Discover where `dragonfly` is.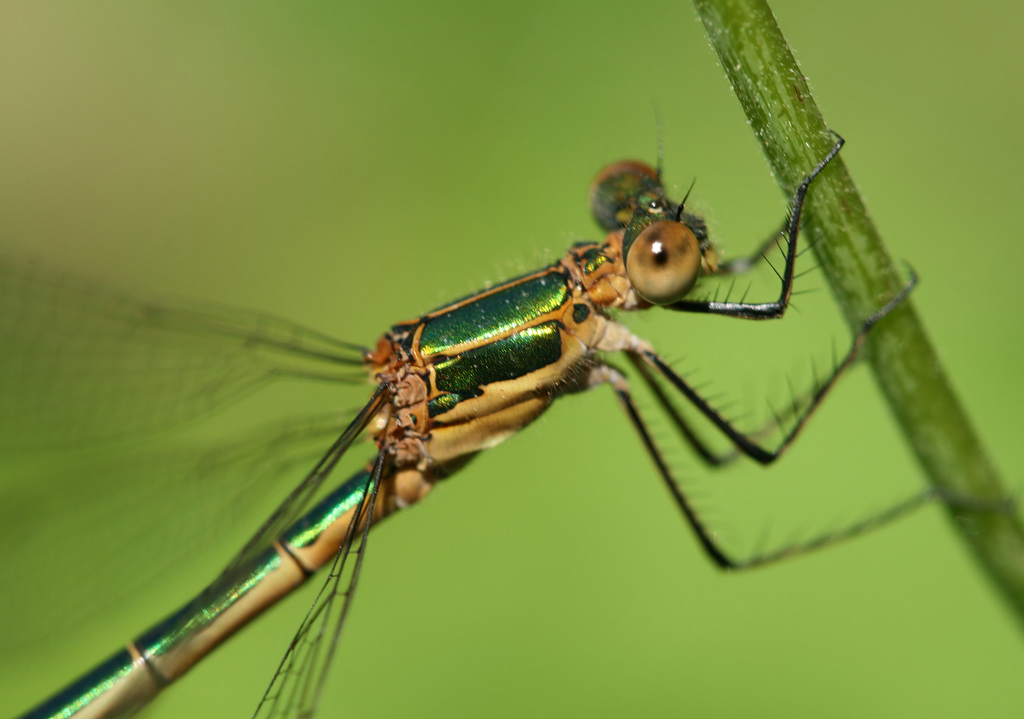
Discovered at 2:93:1023:718.
